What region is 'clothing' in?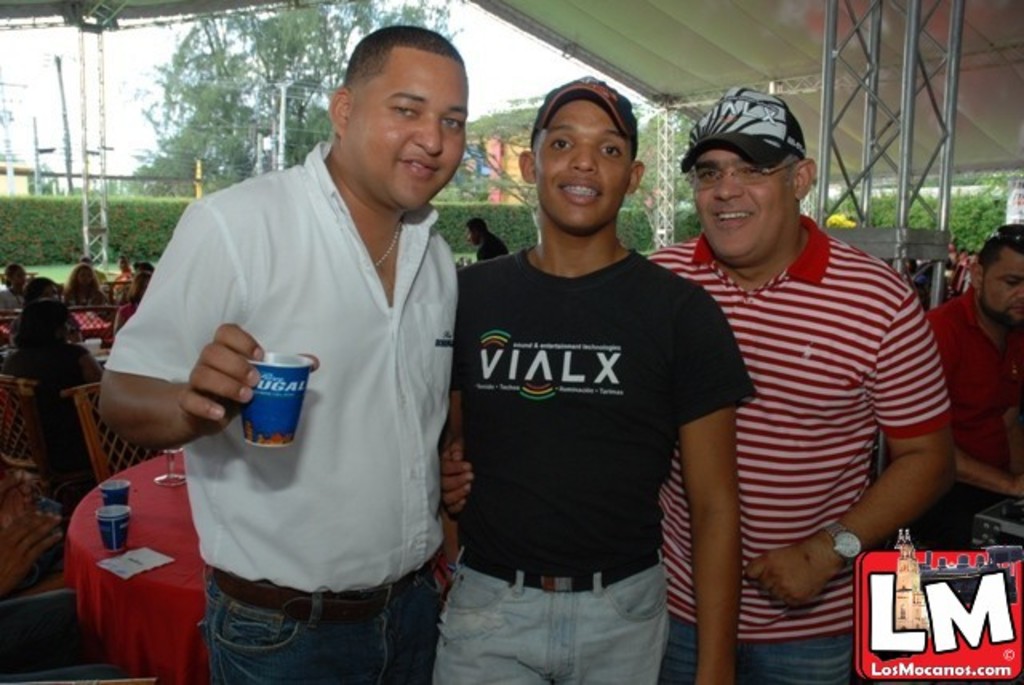
6 328 101 491.
